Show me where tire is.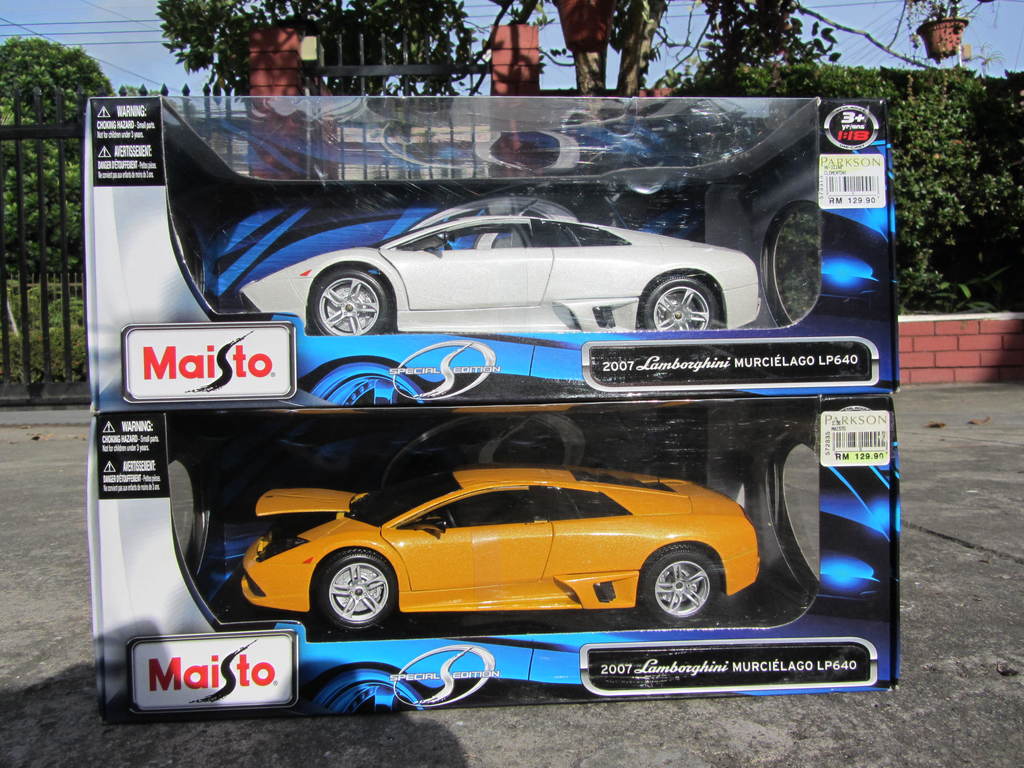
tire is at locate(643, 278, 716, 332).
